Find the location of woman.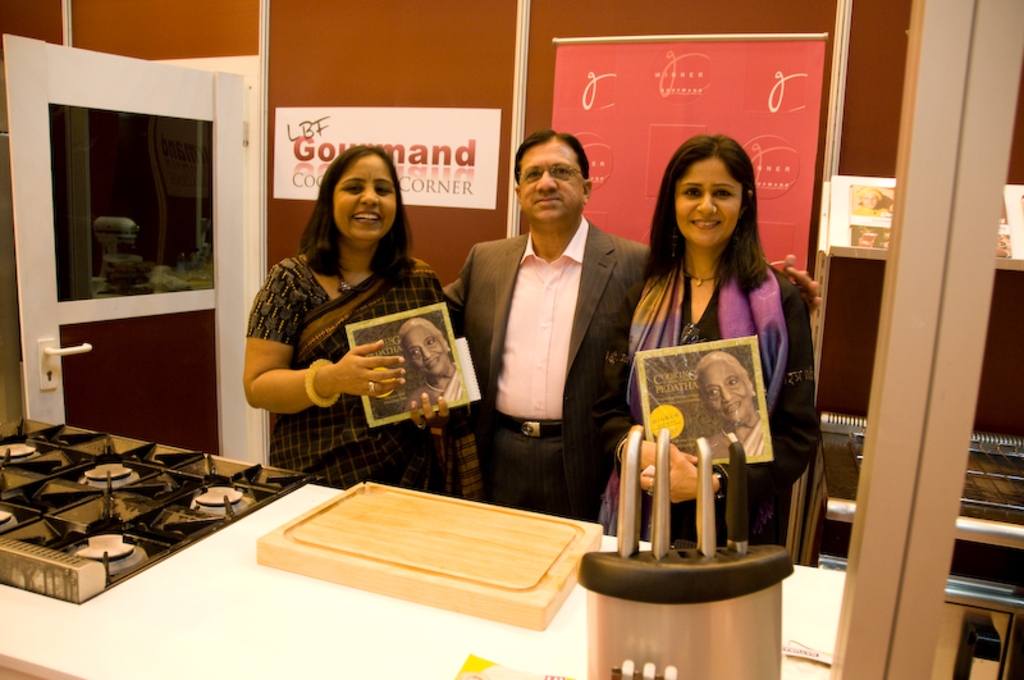
Location: locate(397, 312, 458, 406).
